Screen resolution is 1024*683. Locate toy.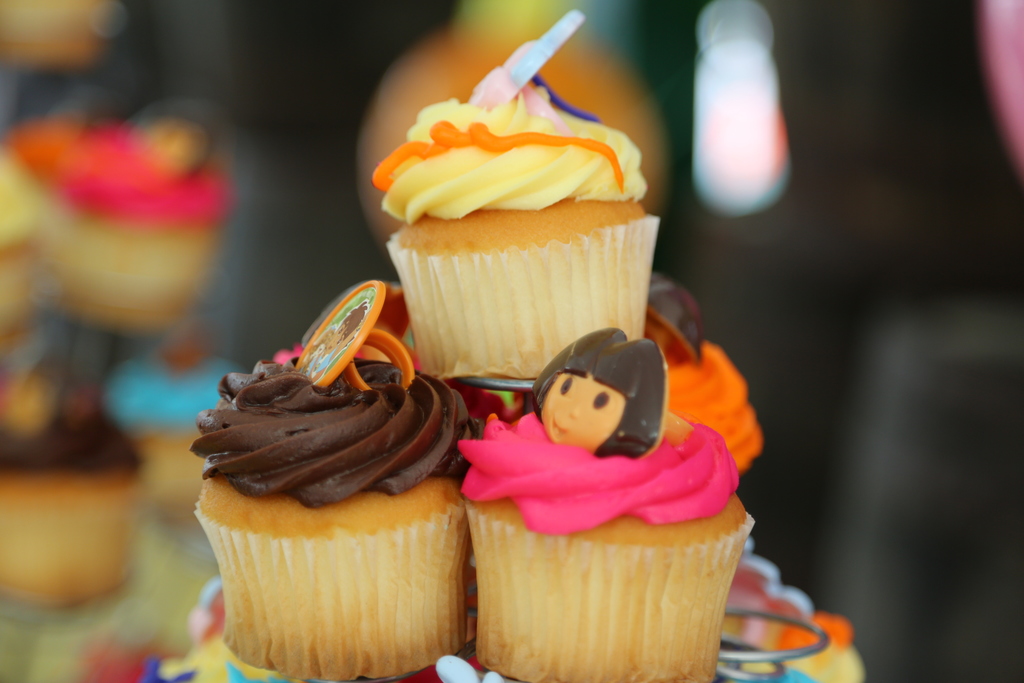
527/324/668/460.
